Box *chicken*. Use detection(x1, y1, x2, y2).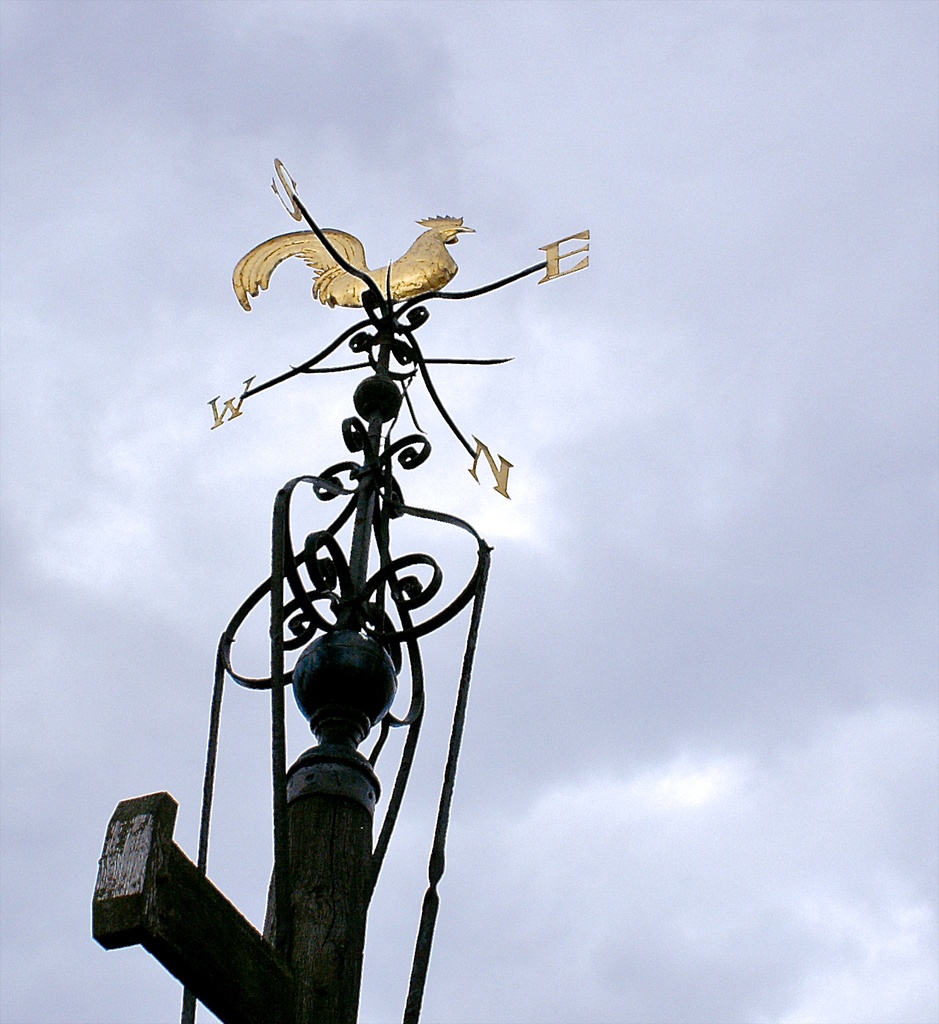
detection(228, 197, 479, 305).
